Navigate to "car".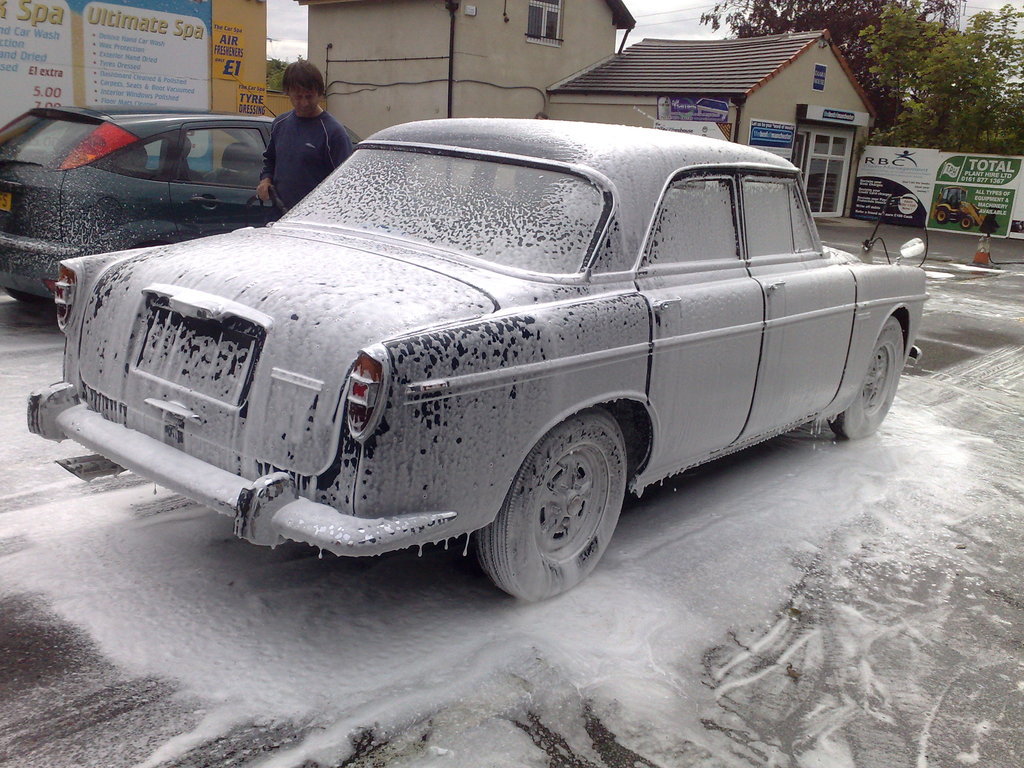
Navigation target: 20 117 930 601.
